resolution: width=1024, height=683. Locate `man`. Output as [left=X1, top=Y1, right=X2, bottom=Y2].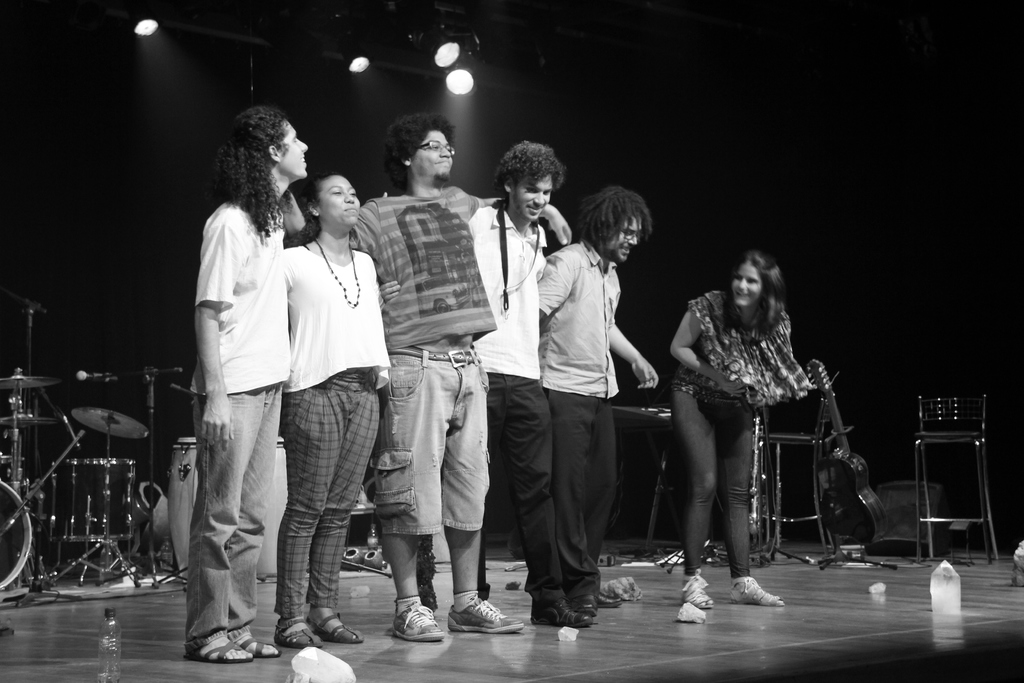
[left=180, top=106, right=308, bottom=661].
